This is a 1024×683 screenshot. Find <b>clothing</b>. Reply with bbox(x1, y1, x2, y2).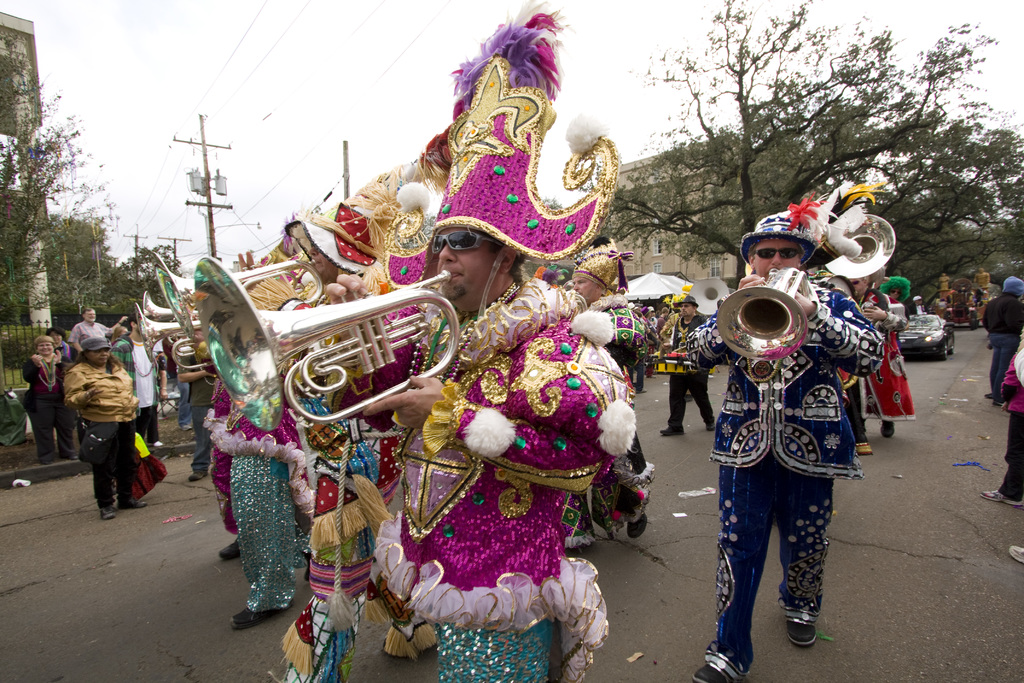
bbox(979, 298, 1023, 386).
